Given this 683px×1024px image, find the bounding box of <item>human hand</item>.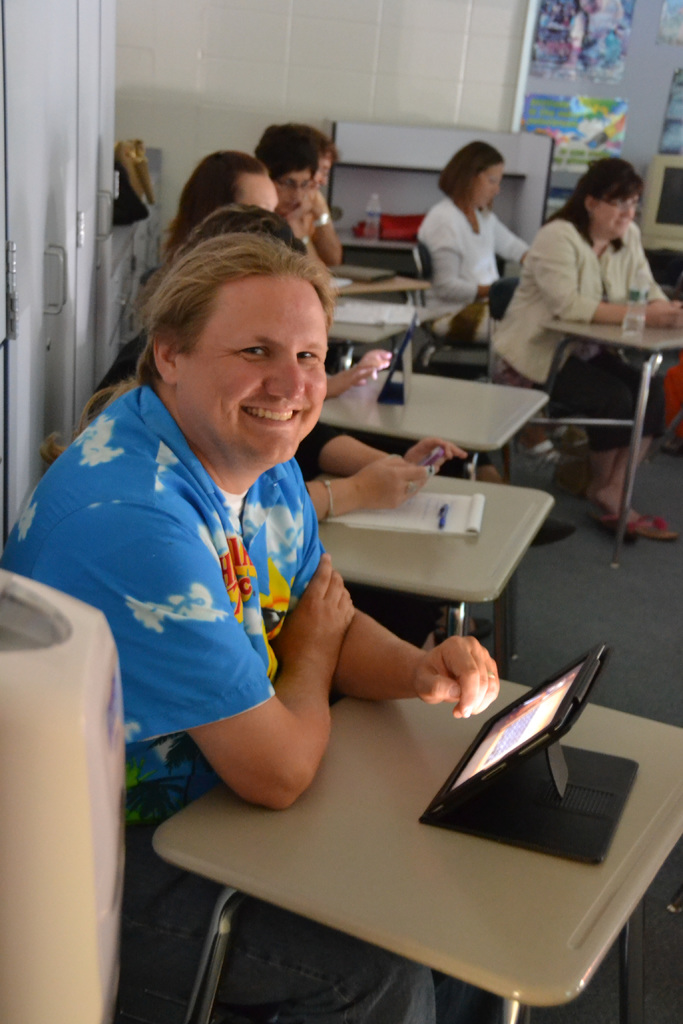
[left=360, top=346, right=395, bottom=374].
